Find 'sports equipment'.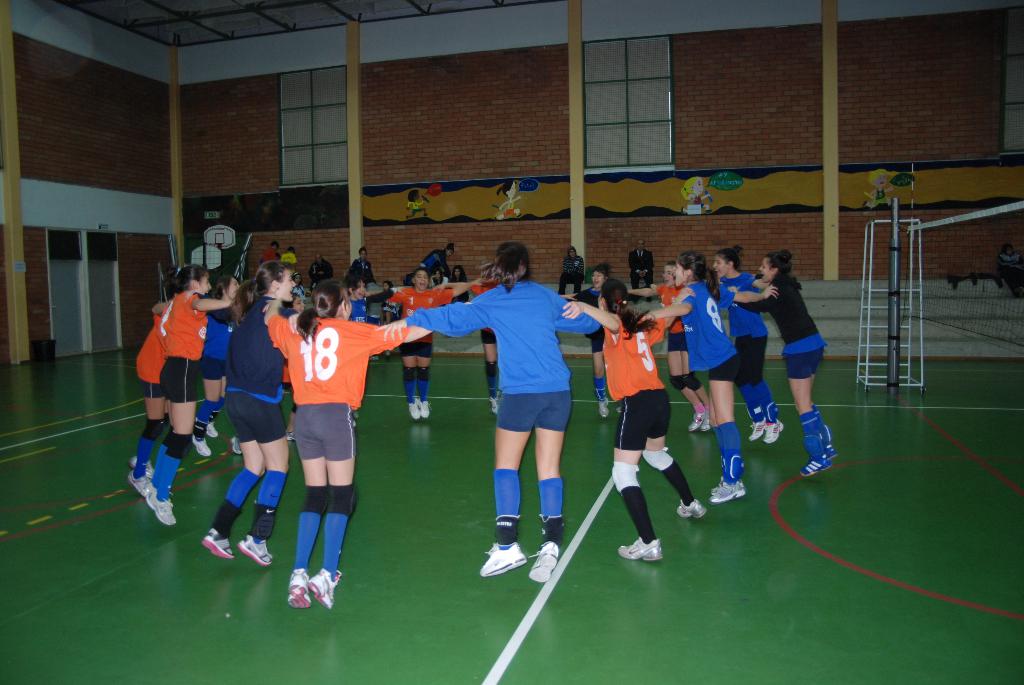
l=488, t=400, r=502, b=421.
